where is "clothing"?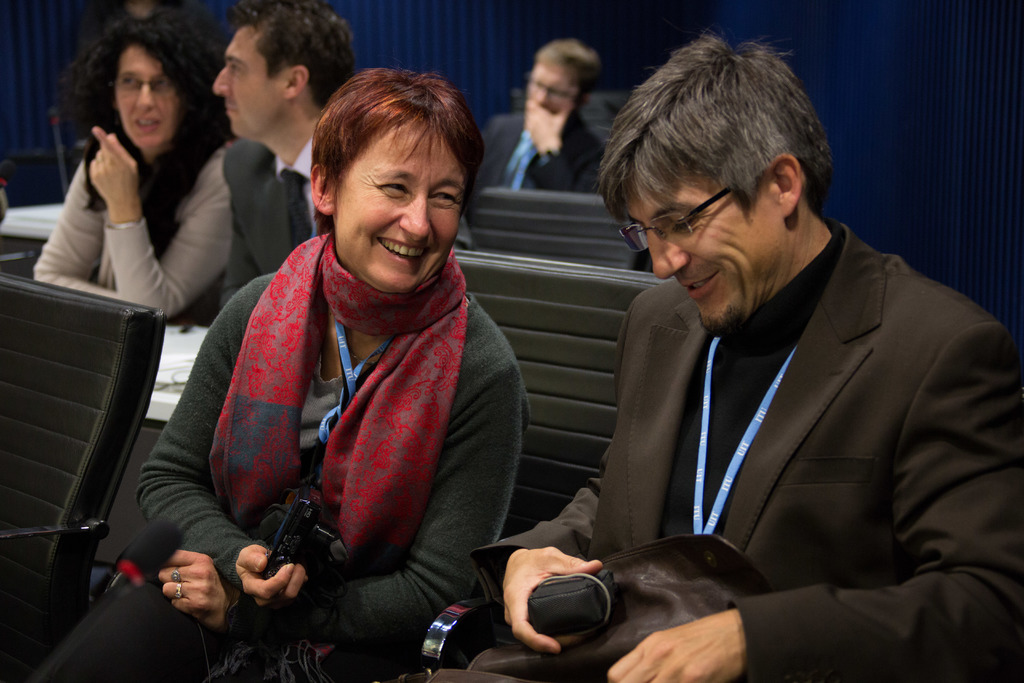
bbox=(208, 129, 328, 297).
